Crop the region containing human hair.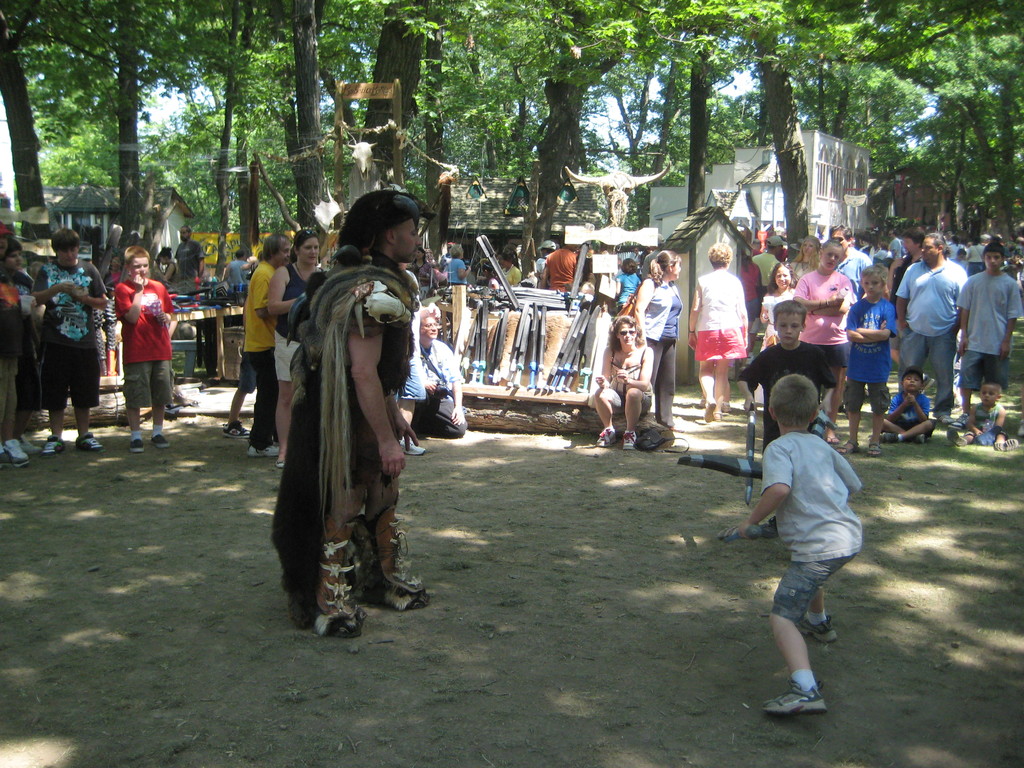
Crop region: bbox=(742, 252, 752, 273).
